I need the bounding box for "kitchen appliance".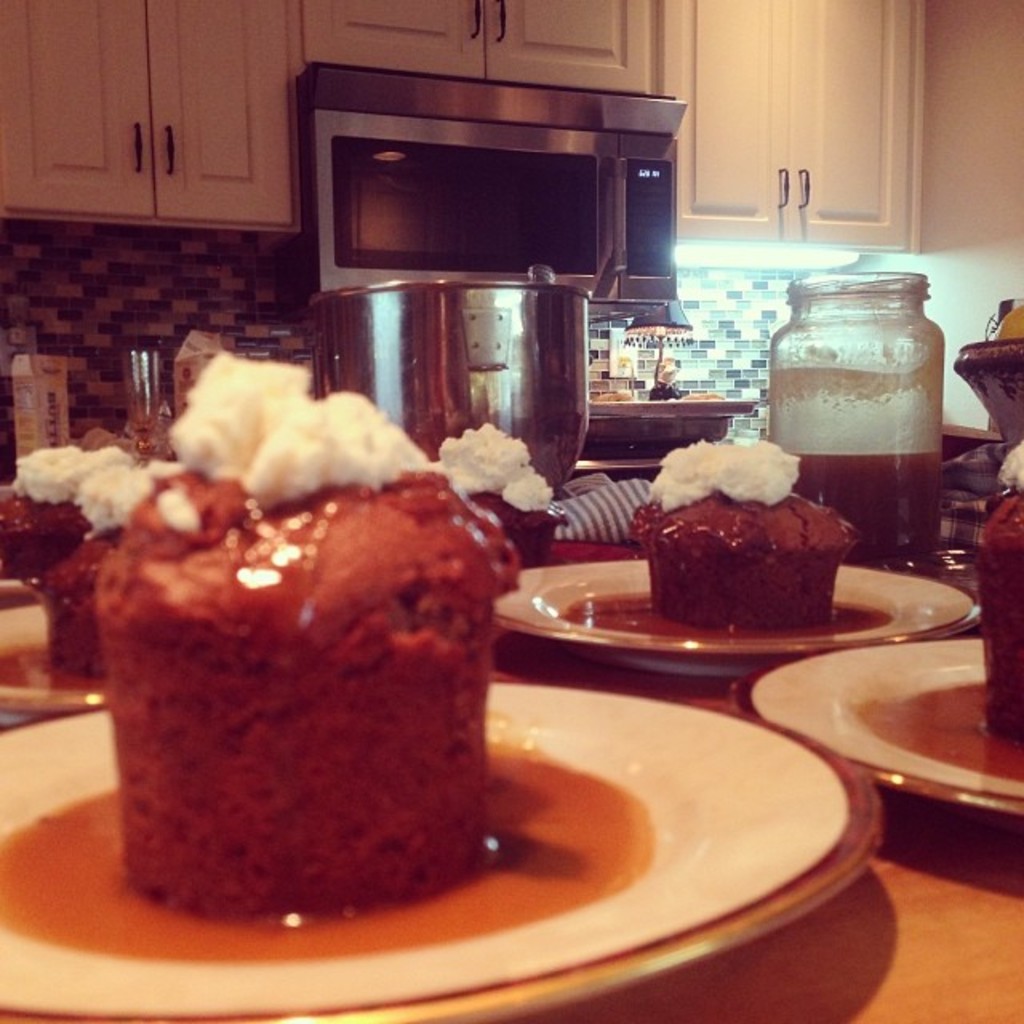
Here it is: detection(957, 342, 1022, 454).
